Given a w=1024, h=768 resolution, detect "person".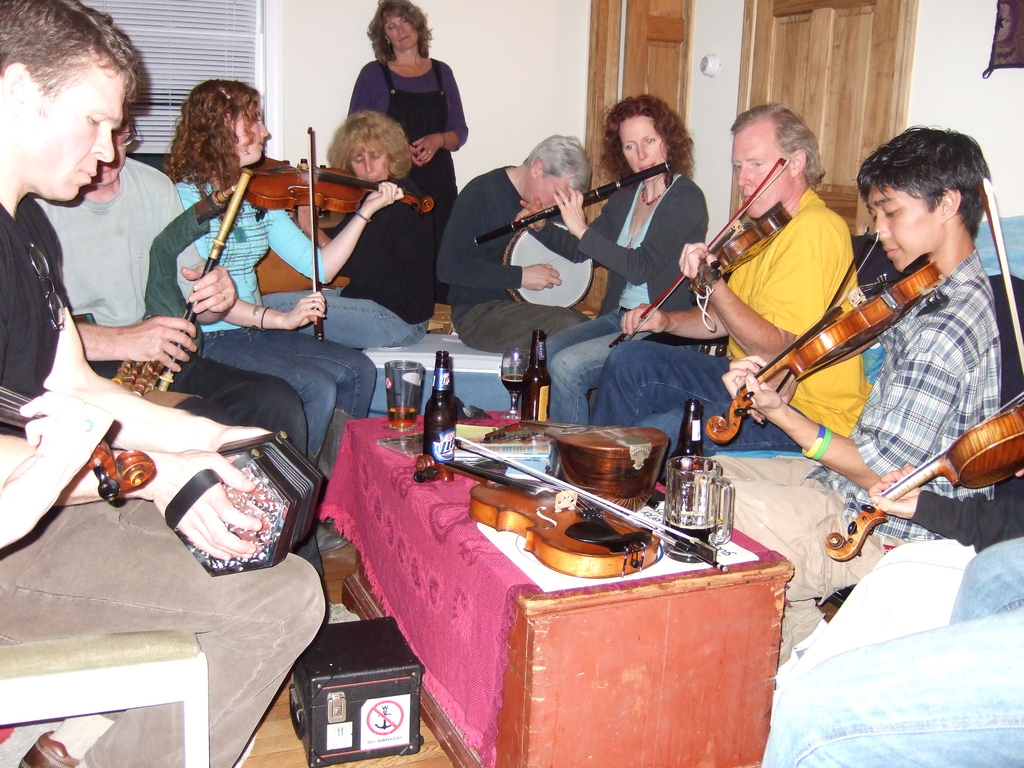
bbox=(782, 436, 1023, 720).
